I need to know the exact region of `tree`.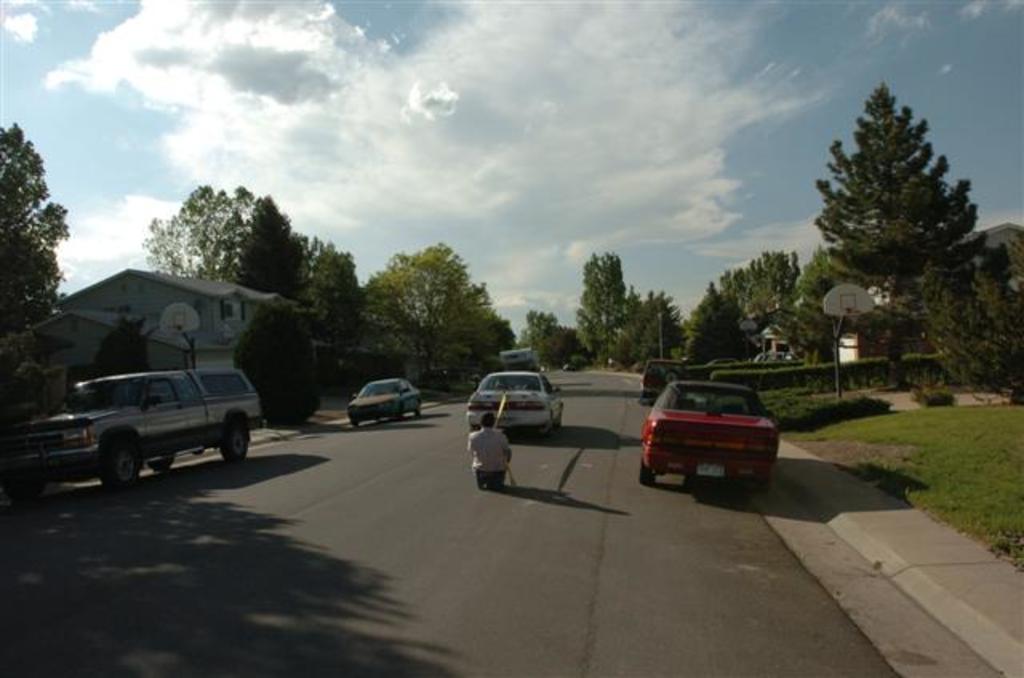
Region: <region>358, 238, 528, 393</region>.
